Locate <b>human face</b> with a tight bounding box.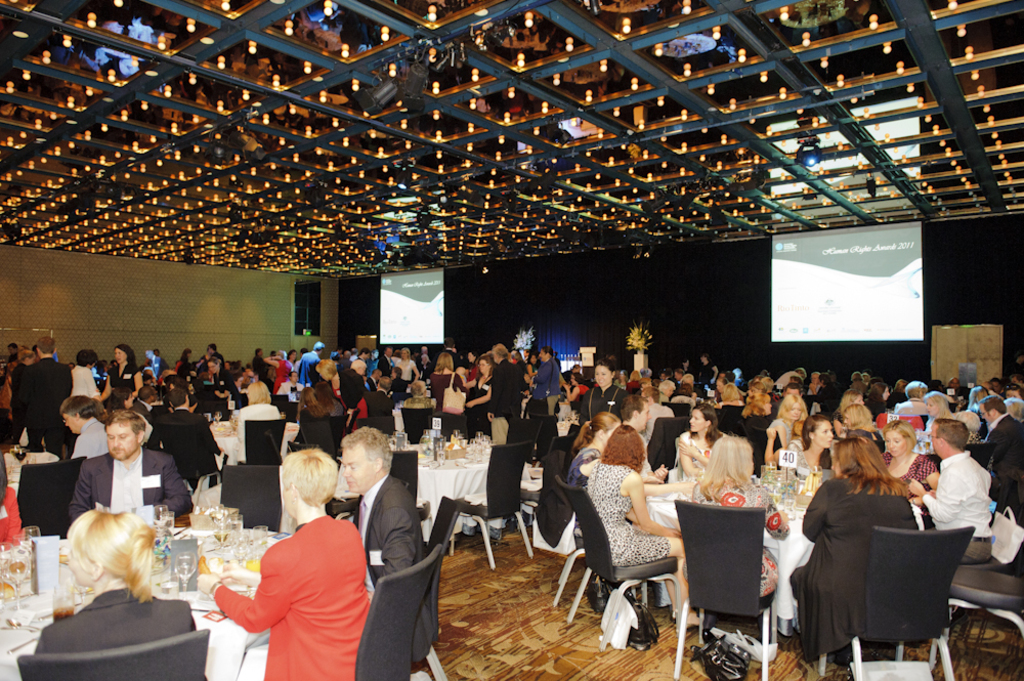
63,413,78,431.
